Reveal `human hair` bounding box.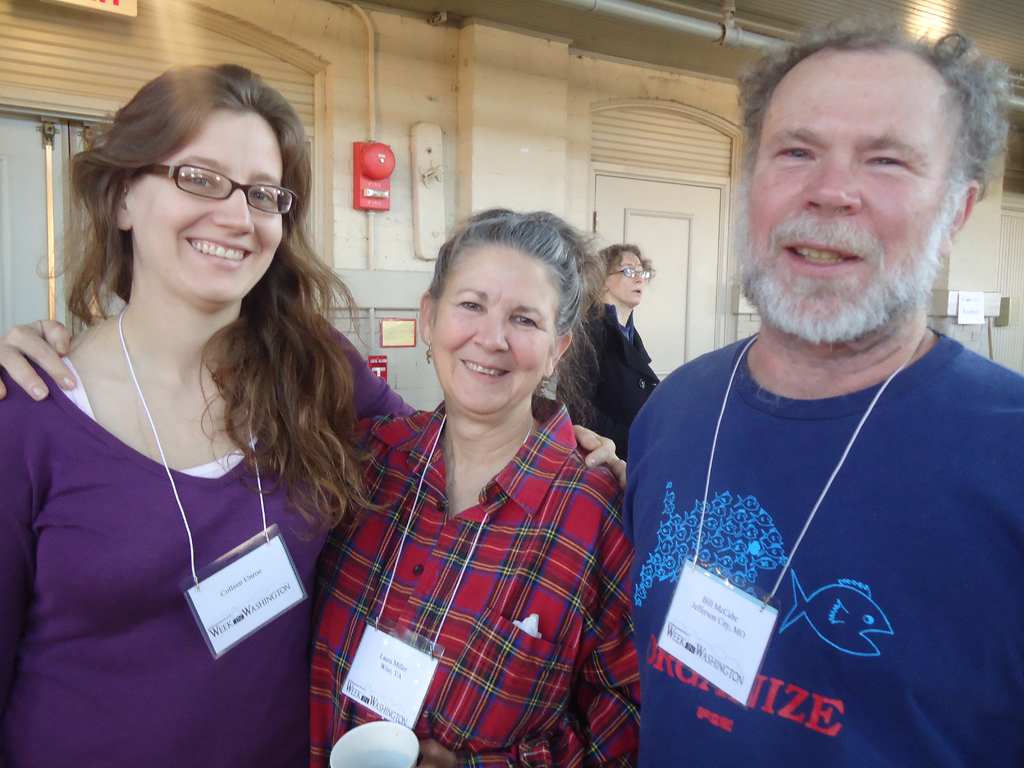
Revealed: [45,56,337,517].
